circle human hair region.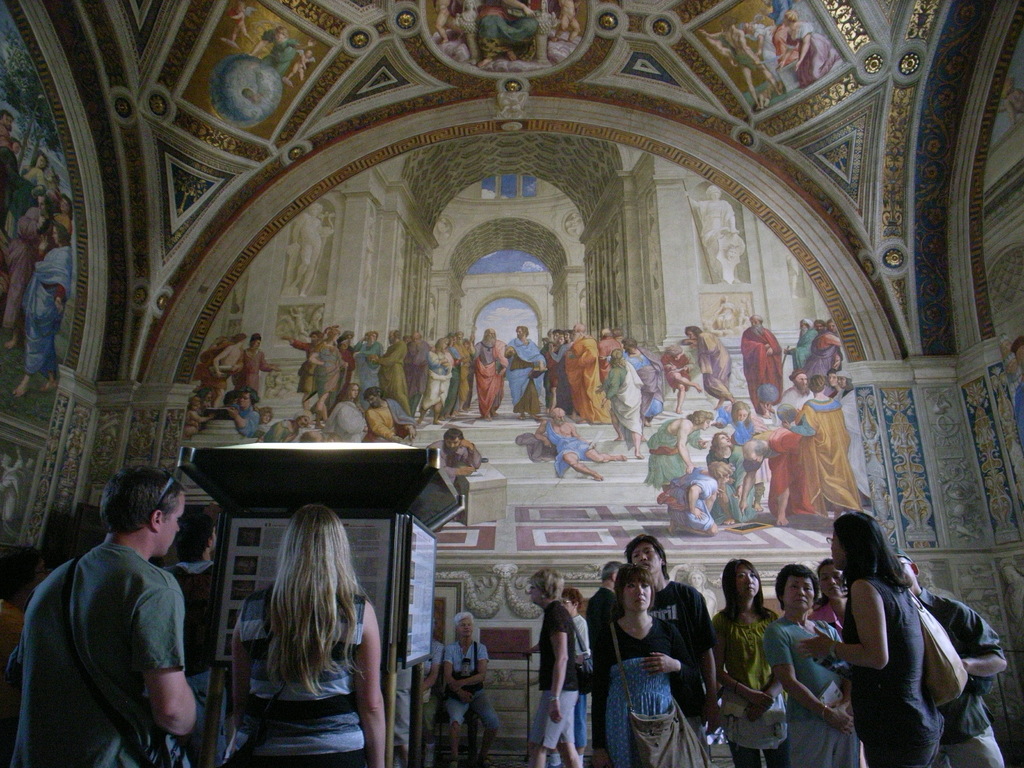
Region: bbox=(622, 337, 637, 347).
